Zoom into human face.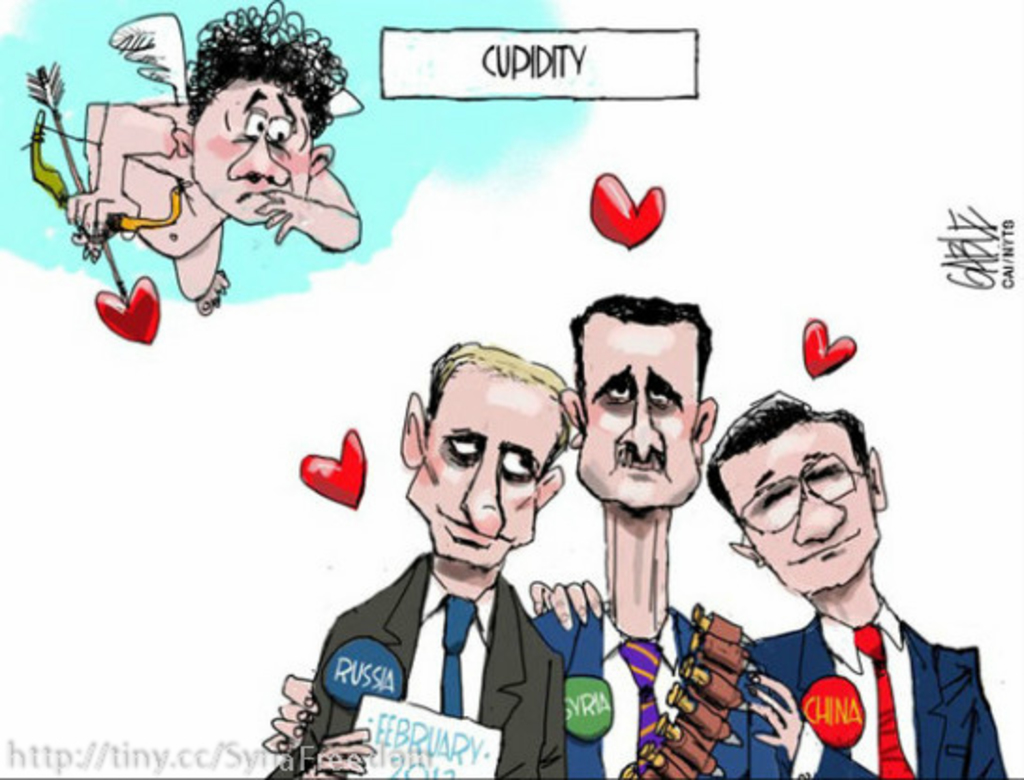
Zoom target: crop(729, 423, 879, 588).
